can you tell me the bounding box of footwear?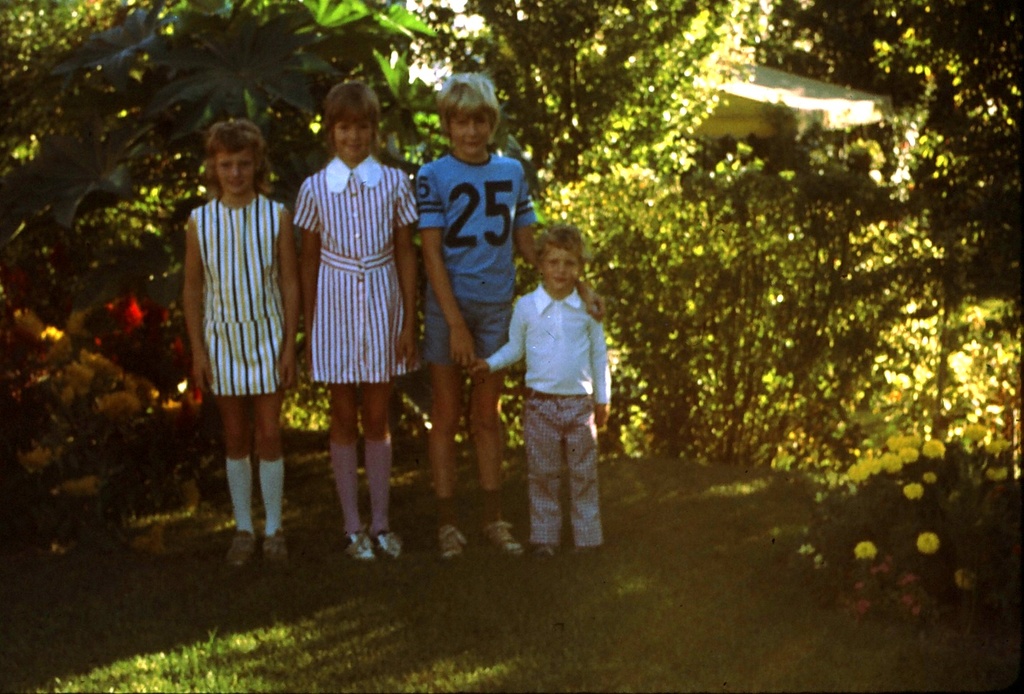
pyautogui.locateOnScreen(262, 526, 291, 573).
